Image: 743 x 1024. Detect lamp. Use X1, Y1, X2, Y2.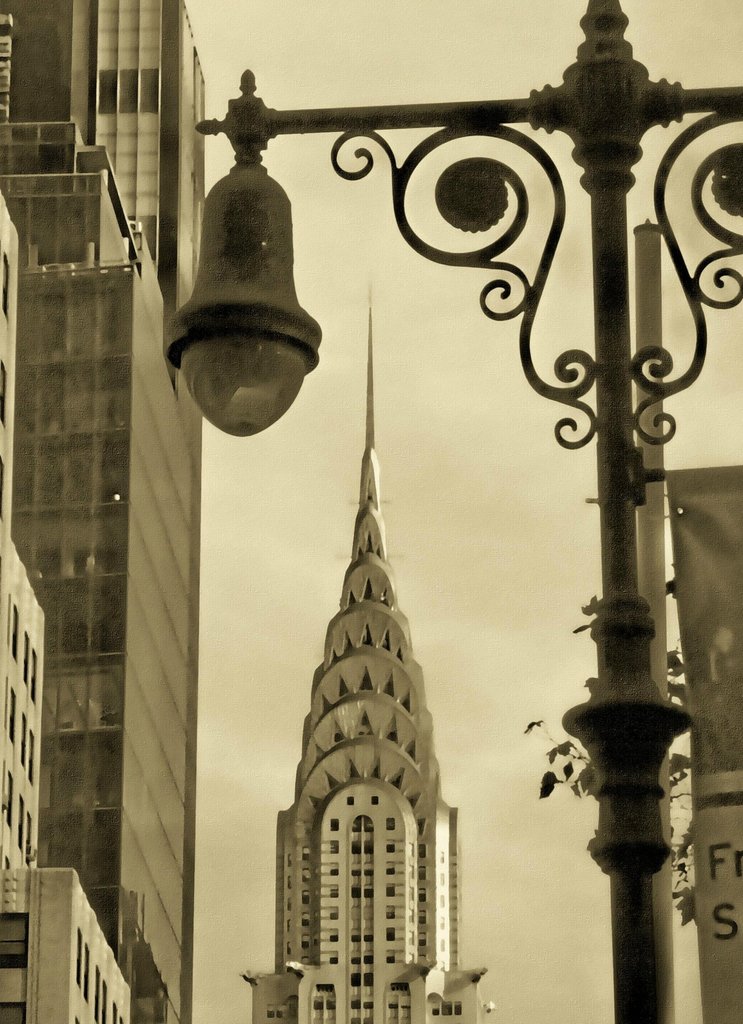
167, 0, 742, 1023.
